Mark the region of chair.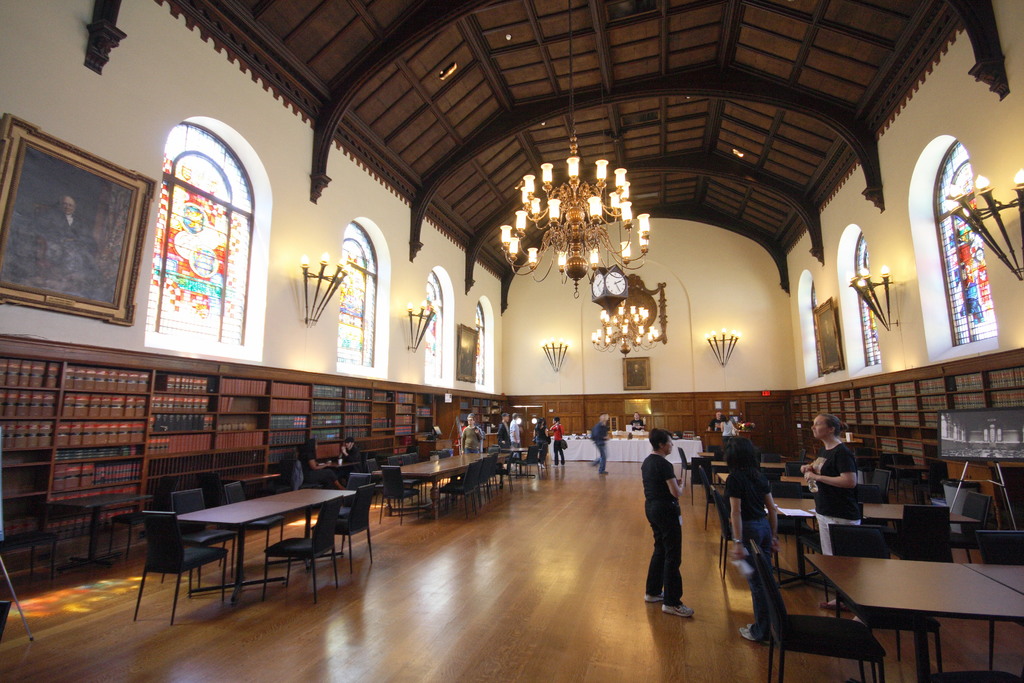
Region: pyautogui.locateOnScreen(315, 487, 380, 571).
